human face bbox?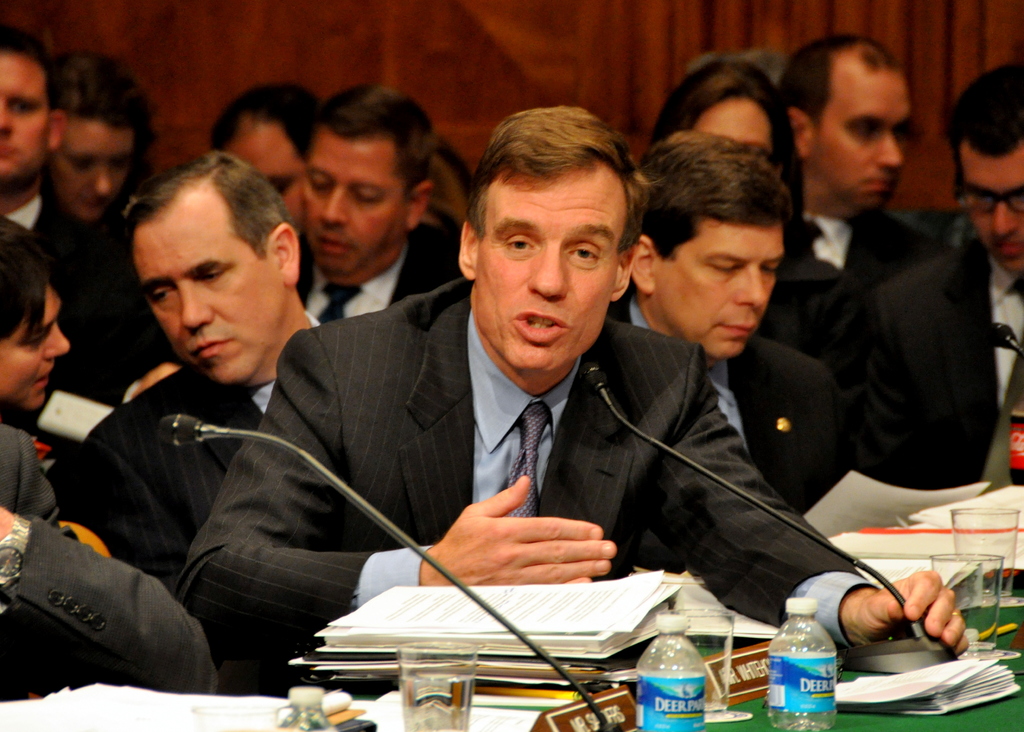
l=225, t=129, r=303, b=196
